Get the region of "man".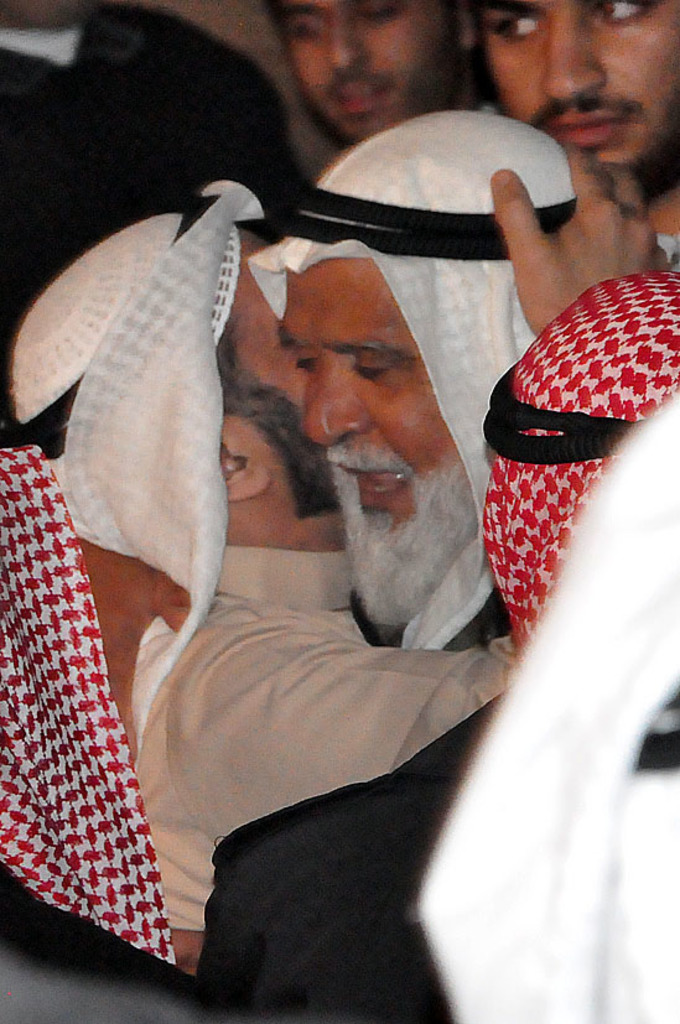
0 192 520 956.
